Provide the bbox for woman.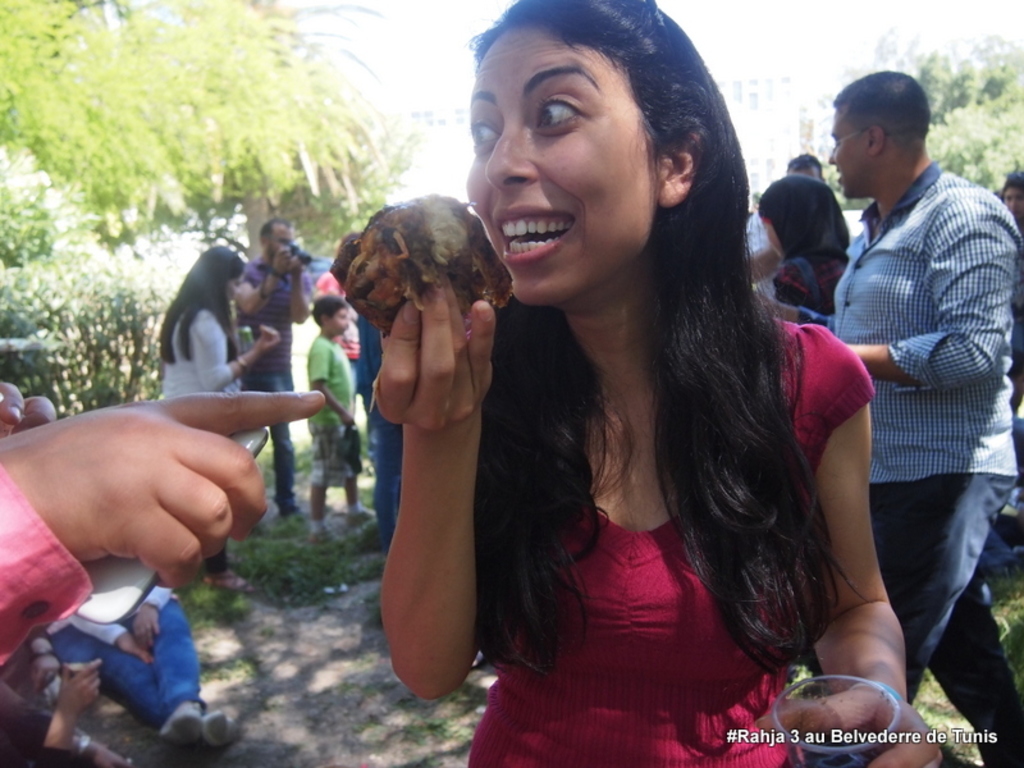
392,27,882,753.
